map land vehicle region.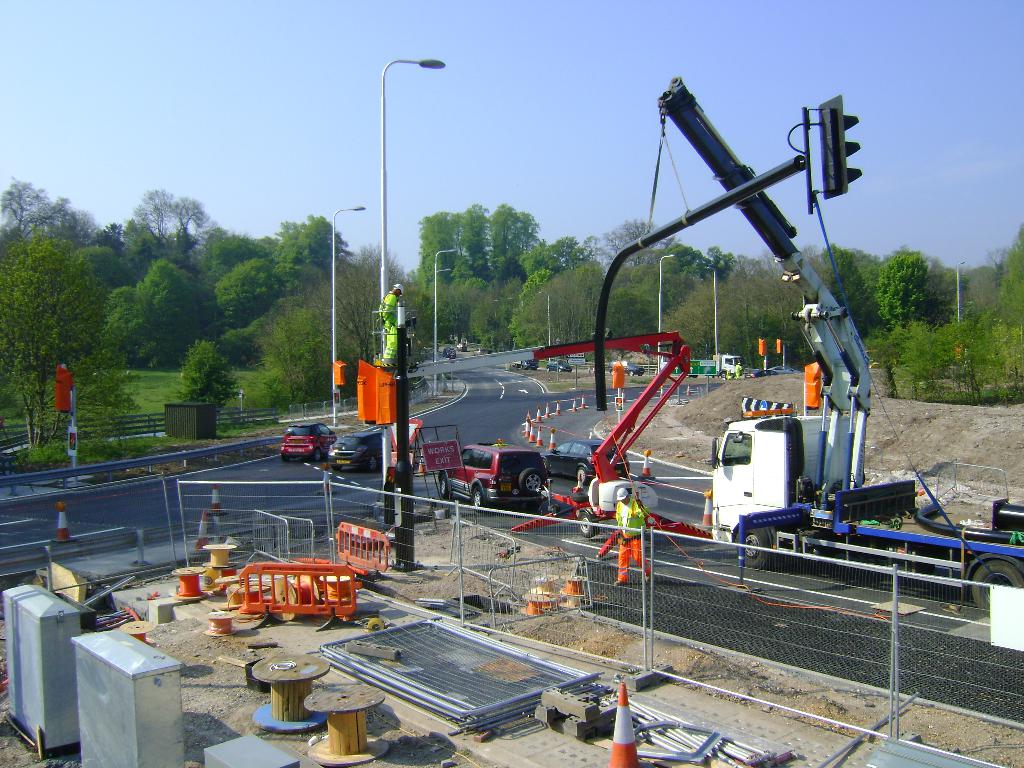
Mapped to <bbox>436, 443, 547, 511</bbox>.
